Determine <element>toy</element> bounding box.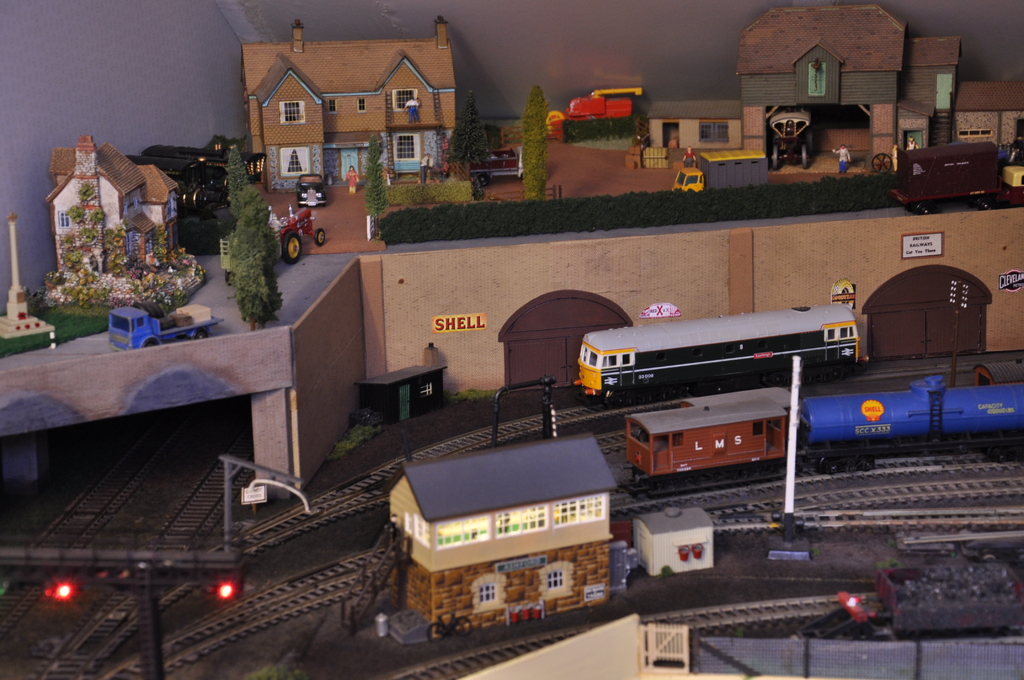
Determined: (637, 508, 714, 579).
